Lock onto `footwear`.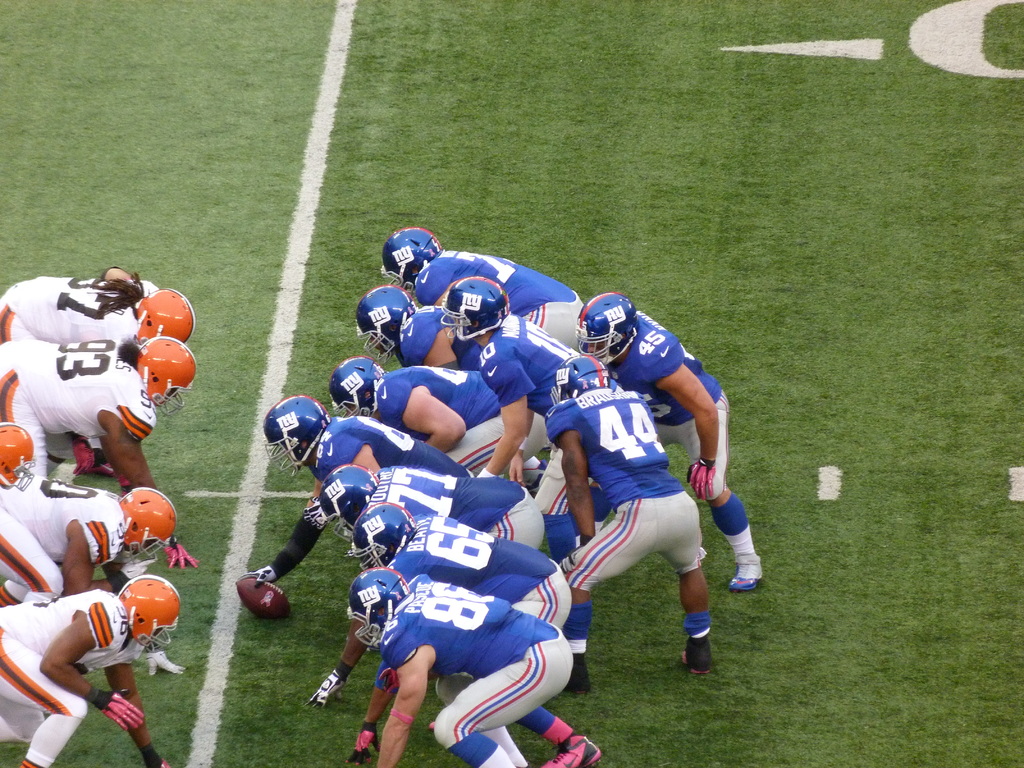
Locked: {"left": 682, "top": 640, "right": 710, "bottom": 675}.
